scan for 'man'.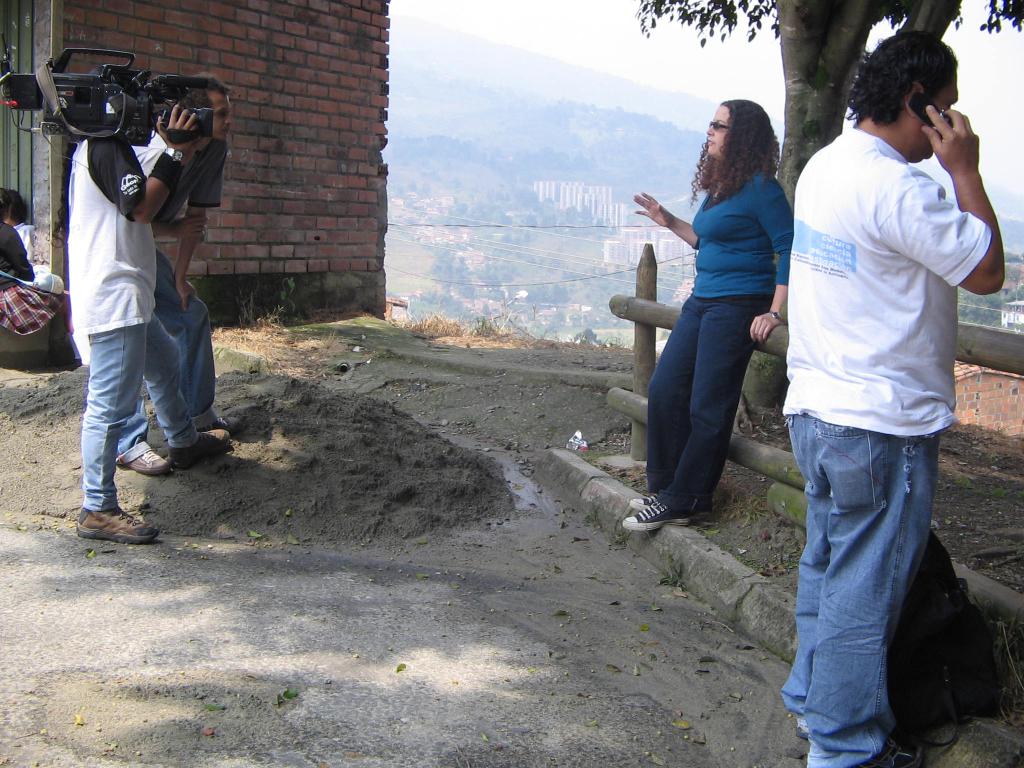
Scan result: locate(794, 32, 1004, 767).
